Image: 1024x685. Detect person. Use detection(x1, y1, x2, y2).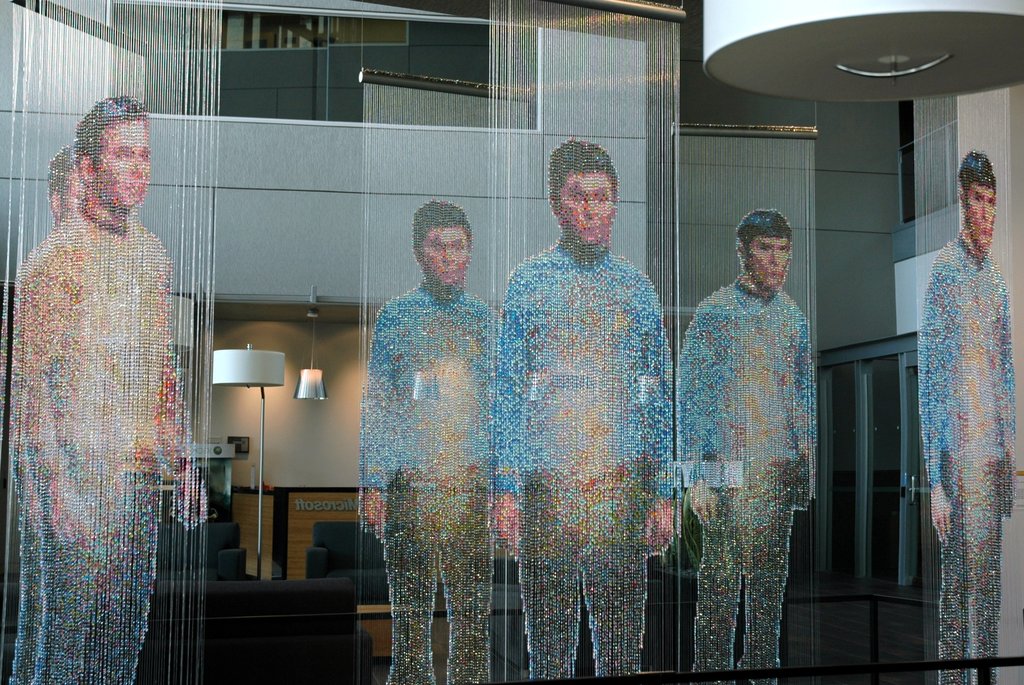
detection(918, 144, 1023, 684).
